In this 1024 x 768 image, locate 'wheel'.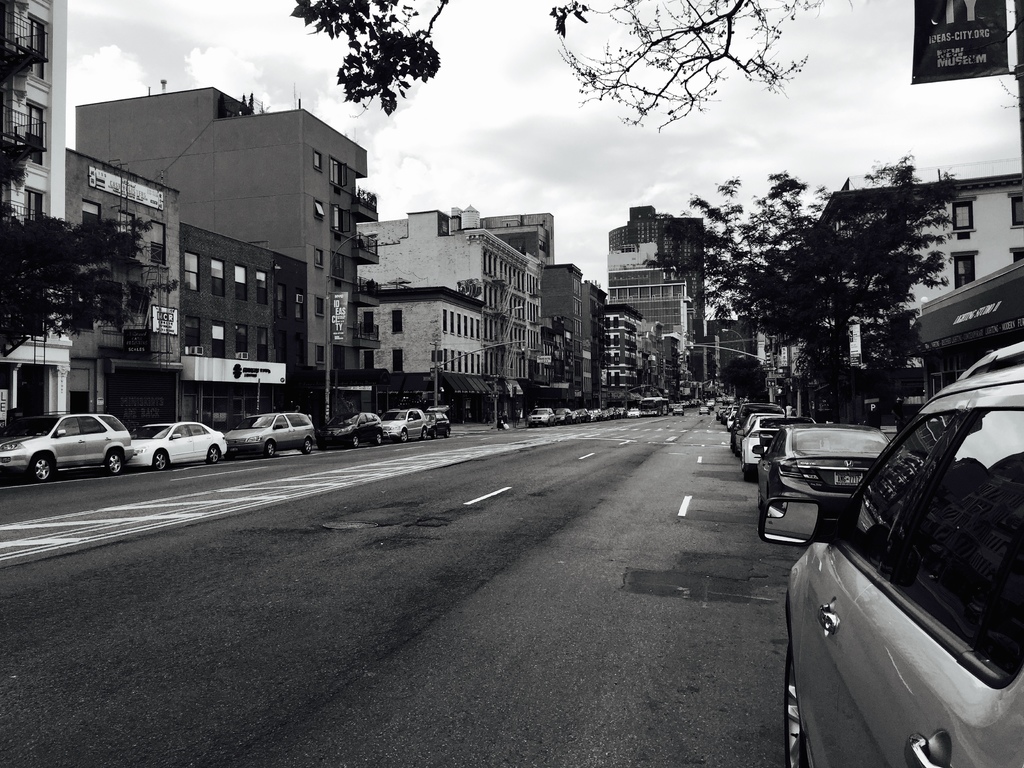
Bounding box: bbox=(301, 438, 316, 452).
